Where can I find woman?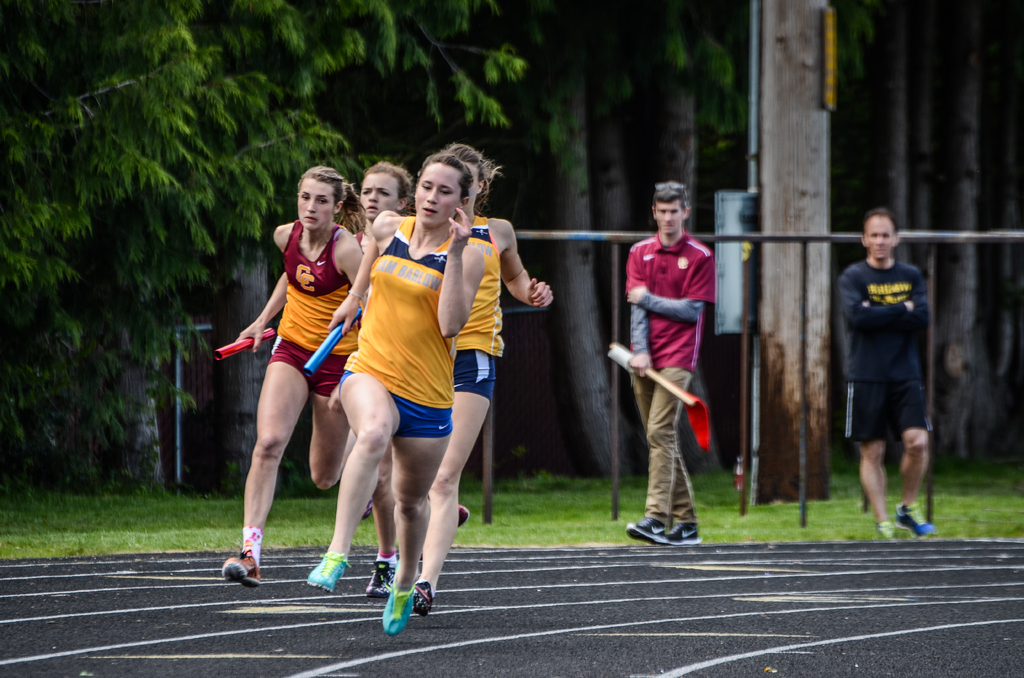
You can find it at l=302, t=159, r=495, b=634.
